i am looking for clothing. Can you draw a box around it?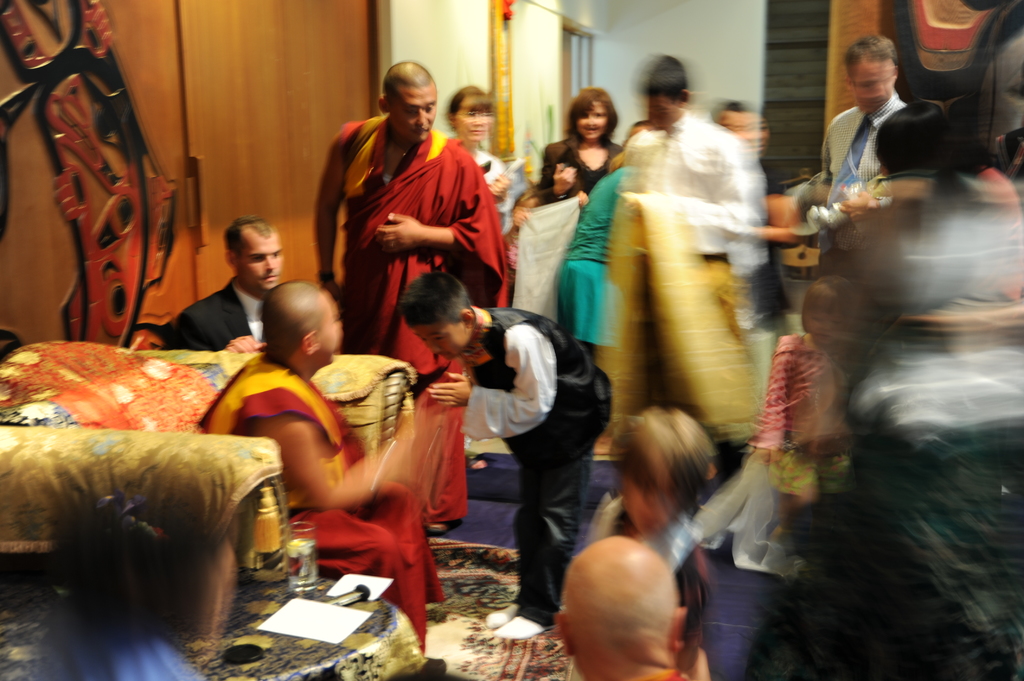
Sure, the bounding box is BBox(543, 129, 624, 200).
